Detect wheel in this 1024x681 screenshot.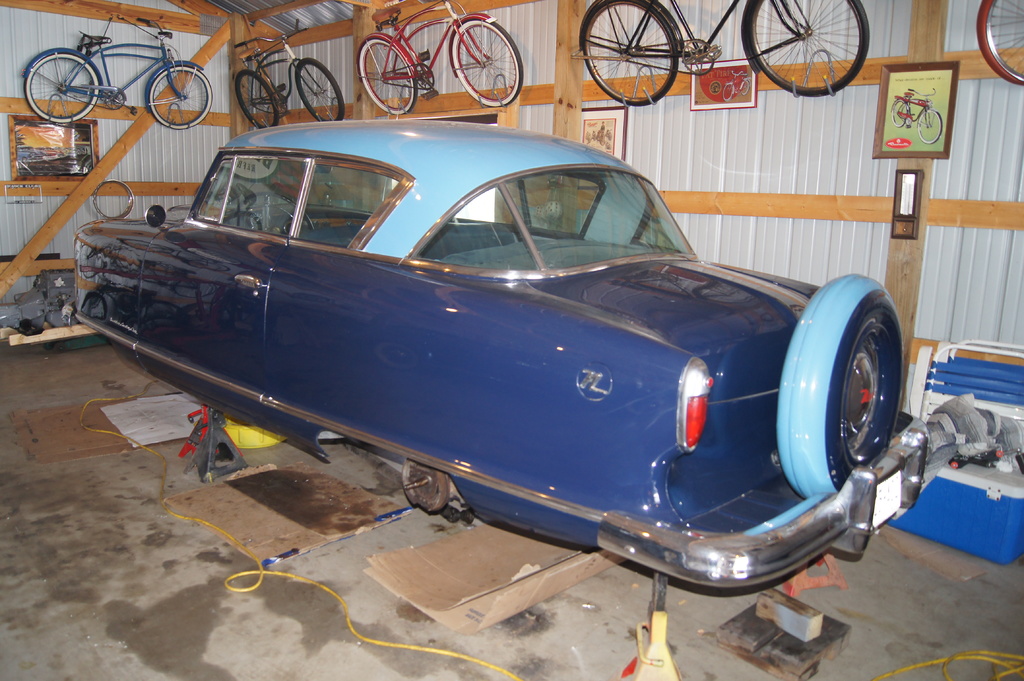
Detection: crop(776, 272, 908, 502).
